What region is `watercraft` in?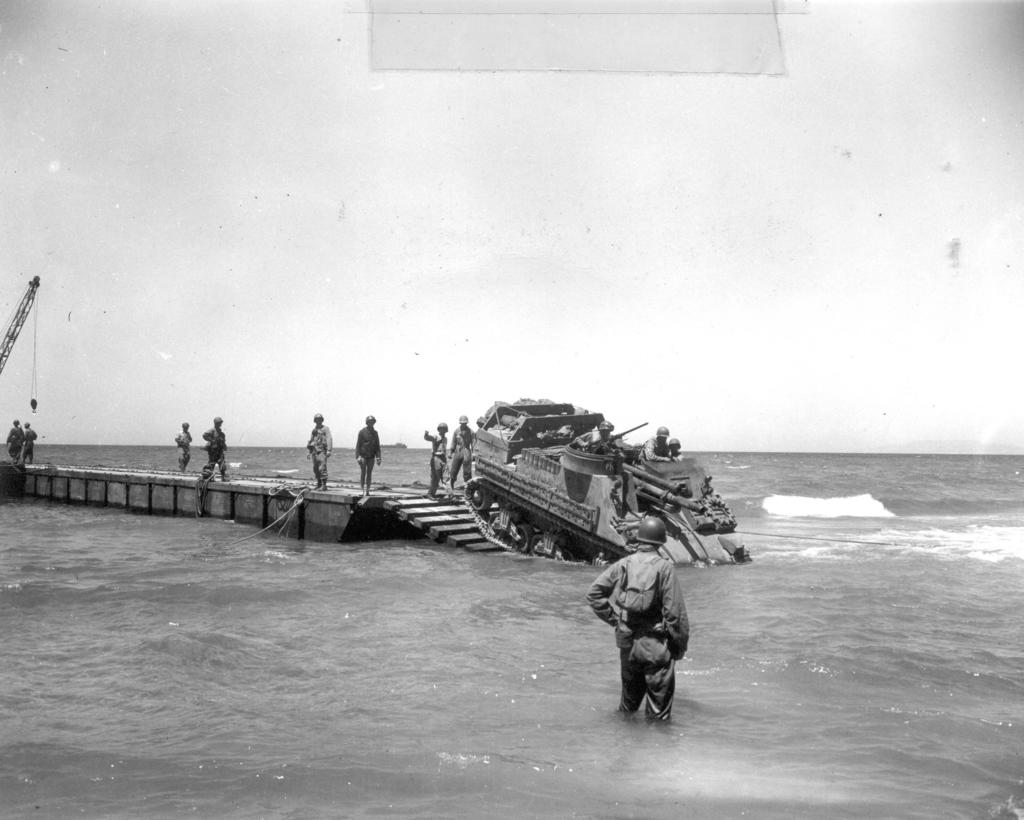
{"left": 473, "top": 381, "right": 748, "bottom": 564}.
